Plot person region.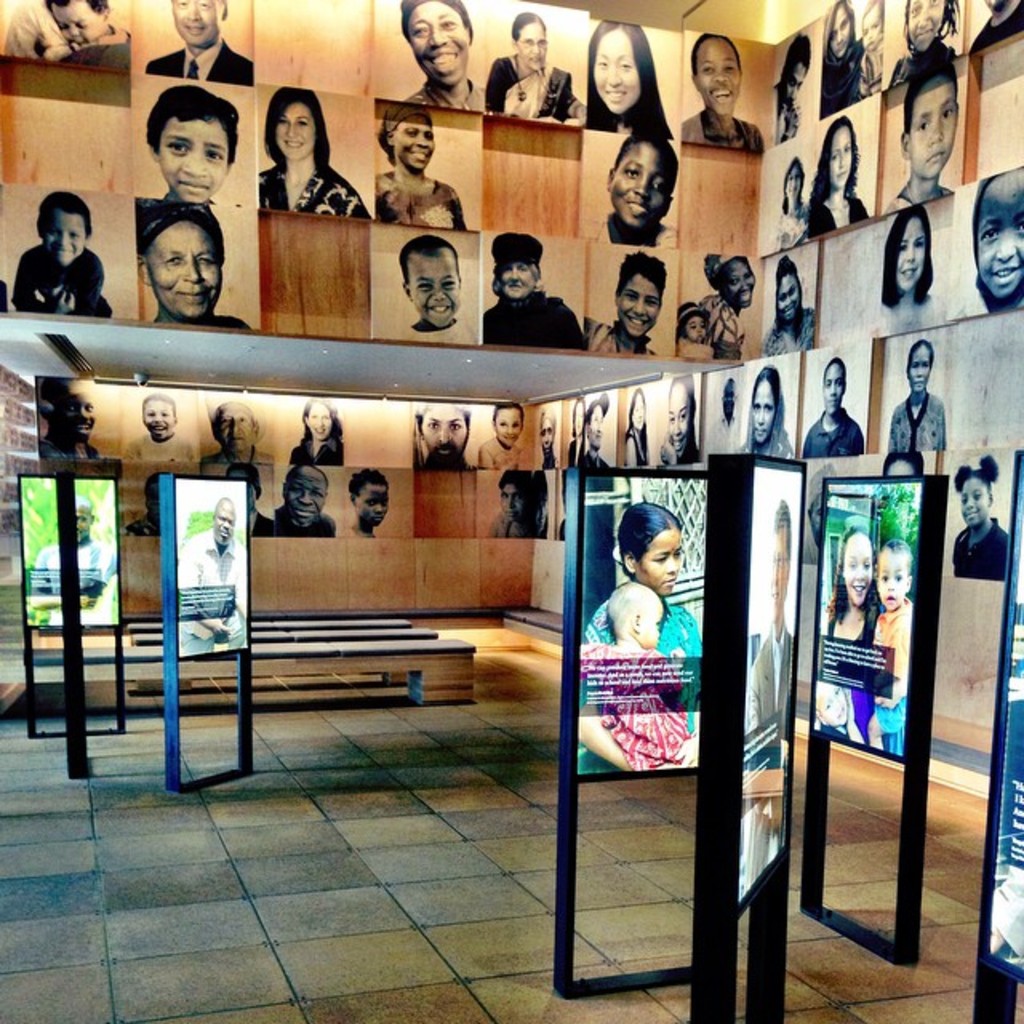
Plotted at BBox(138, 85, 248, 213).
